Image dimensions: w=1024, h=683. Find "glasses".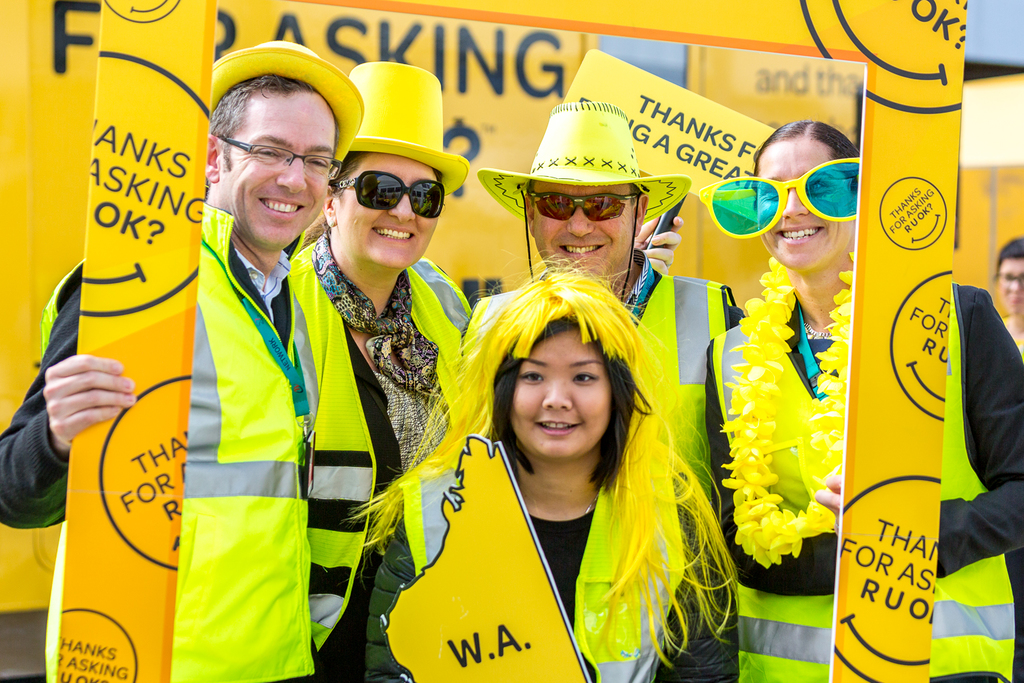
(522,184,640,220).
